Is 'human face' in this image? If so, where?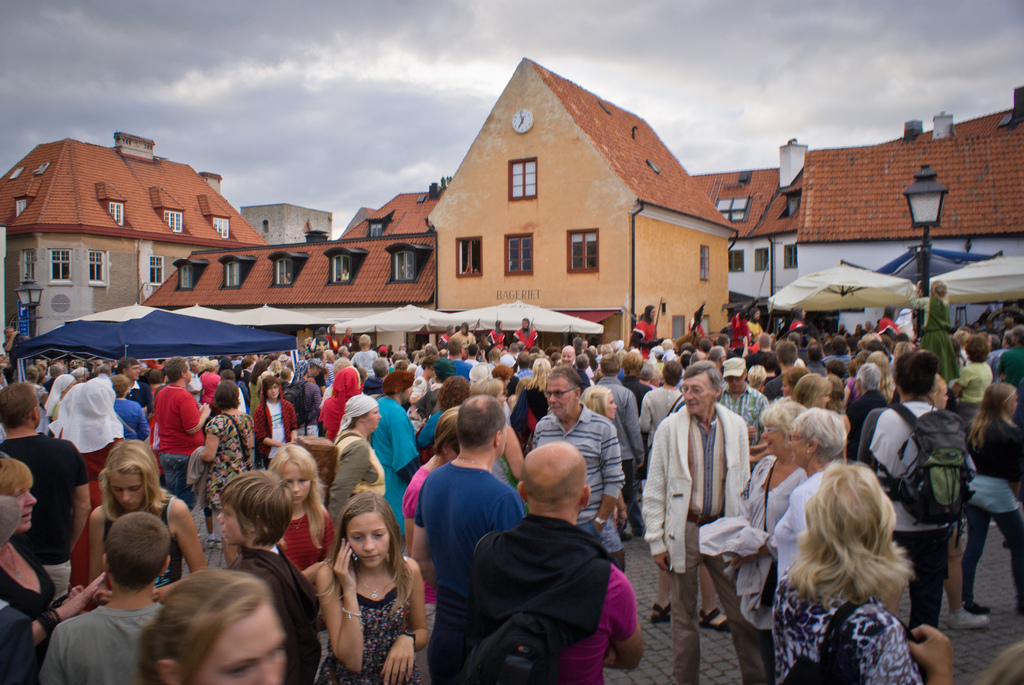
Yes, at rect(284, 462, 313, 502).
